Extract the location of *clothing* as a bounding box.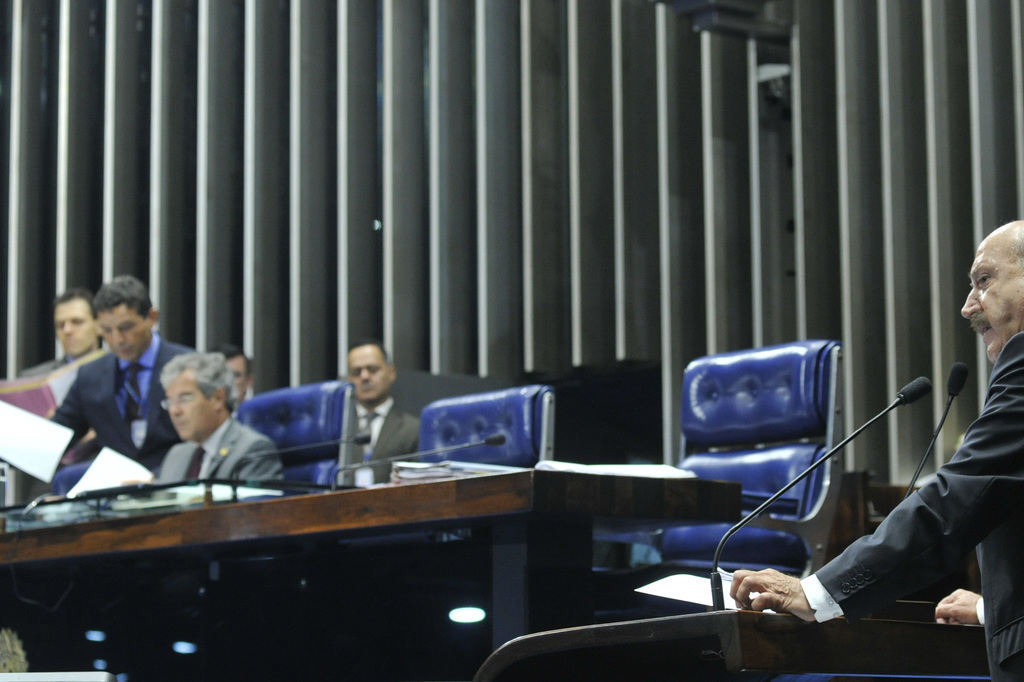
(left=827, top=273, right=1020, bottom=654).
